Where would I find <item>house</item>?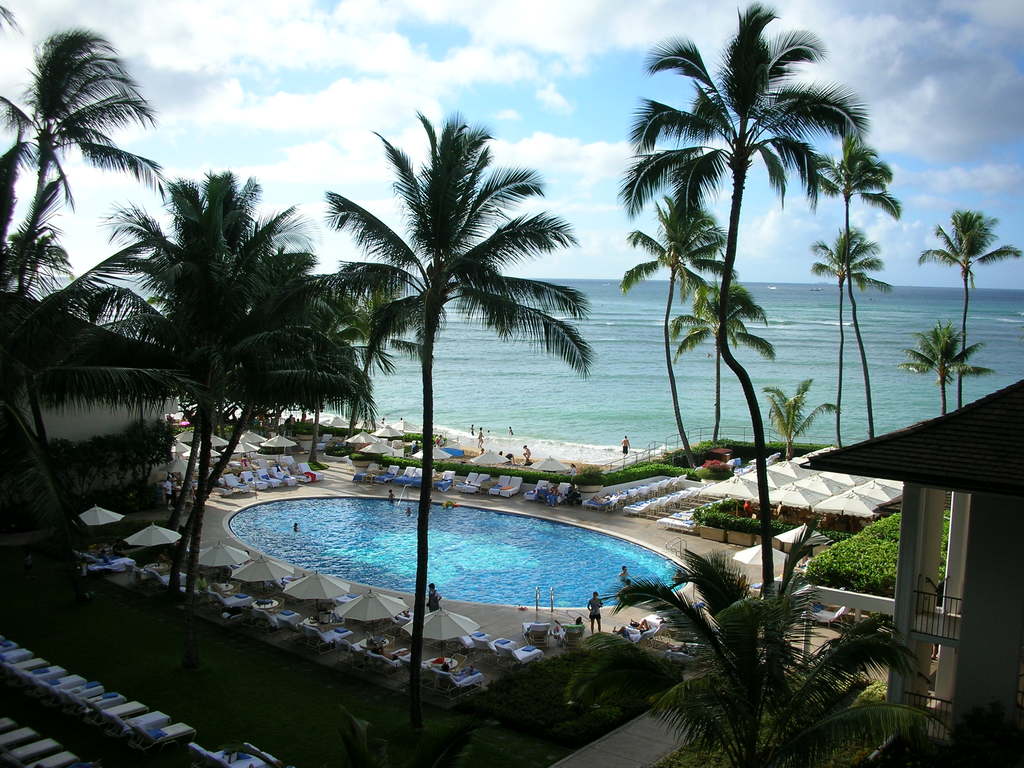
At select_region(809, 389, 1021, 761).
